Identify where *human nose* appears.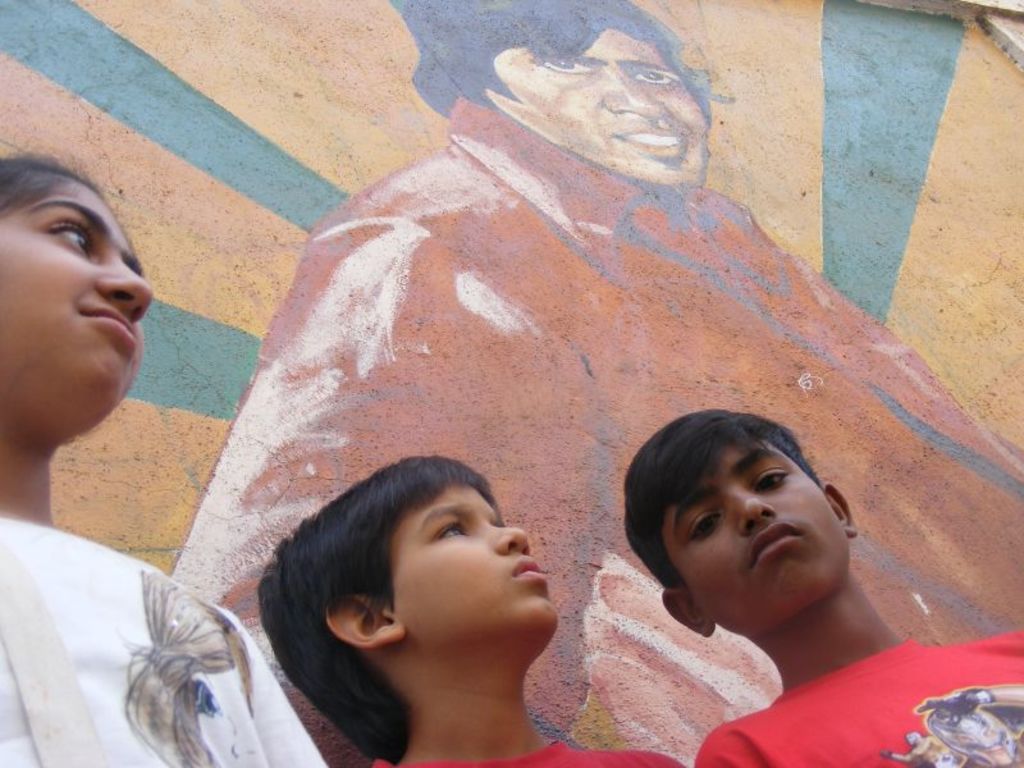
Appears at x1=604 y1=70 x2=668 y2=120.
